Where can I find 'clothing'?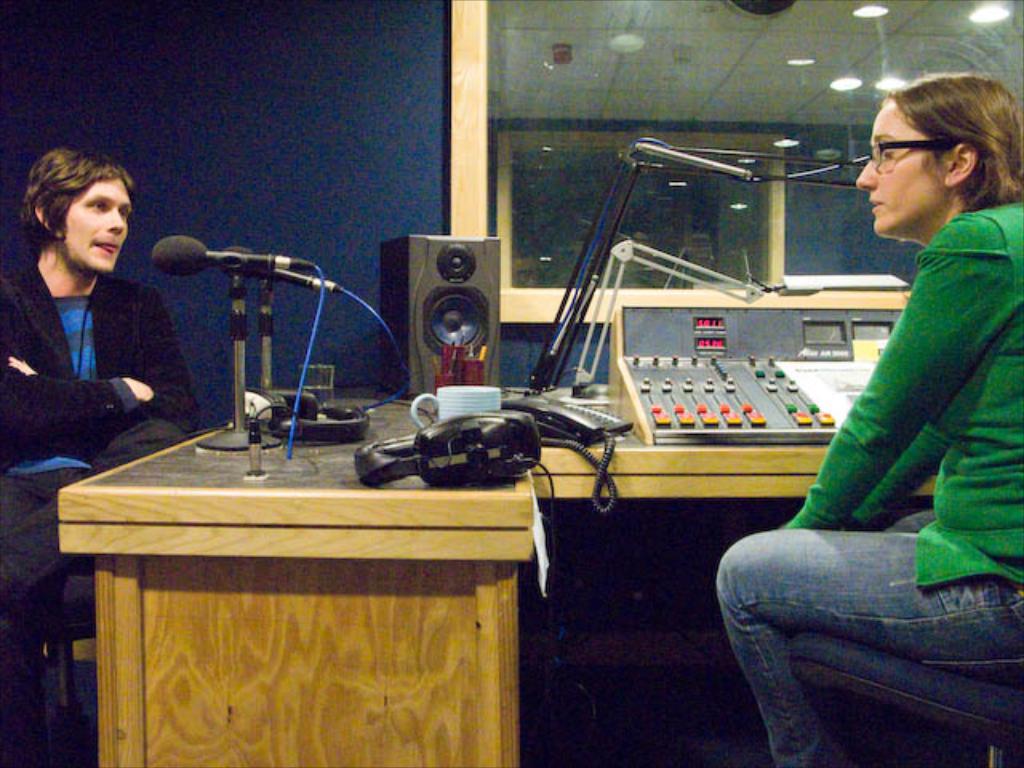
You can find it at detection(717, 194, 1022, 766).
